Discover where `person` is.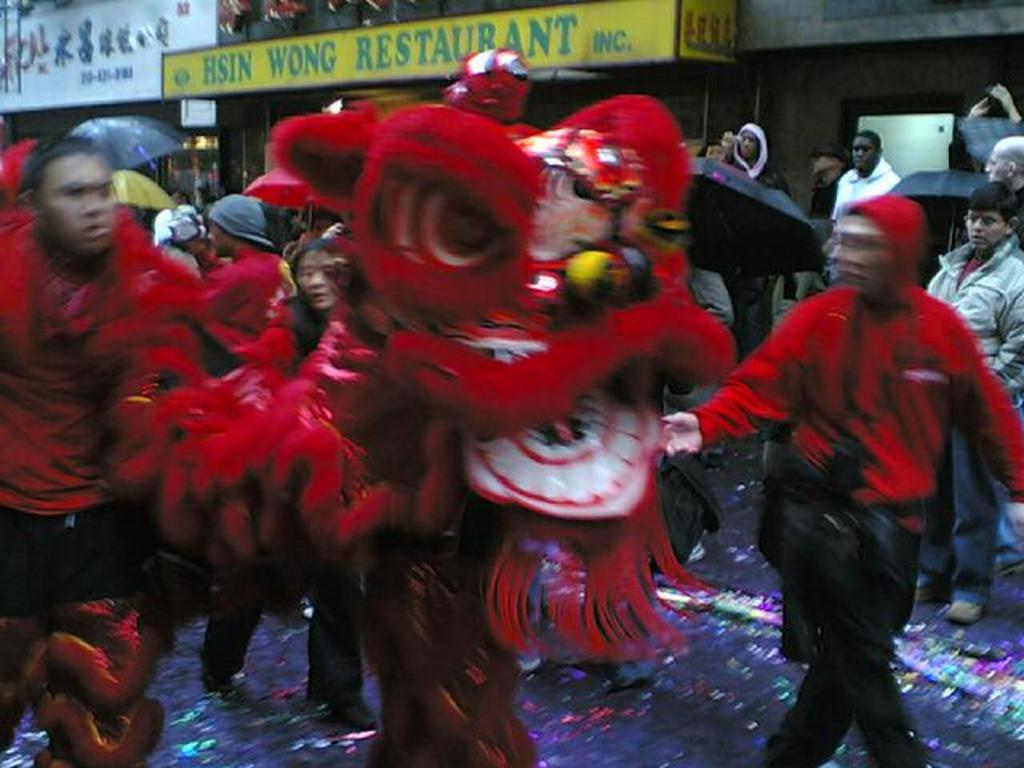
Discovered at pyautogui.locateOnScreen(706, 171, 990, 730).
